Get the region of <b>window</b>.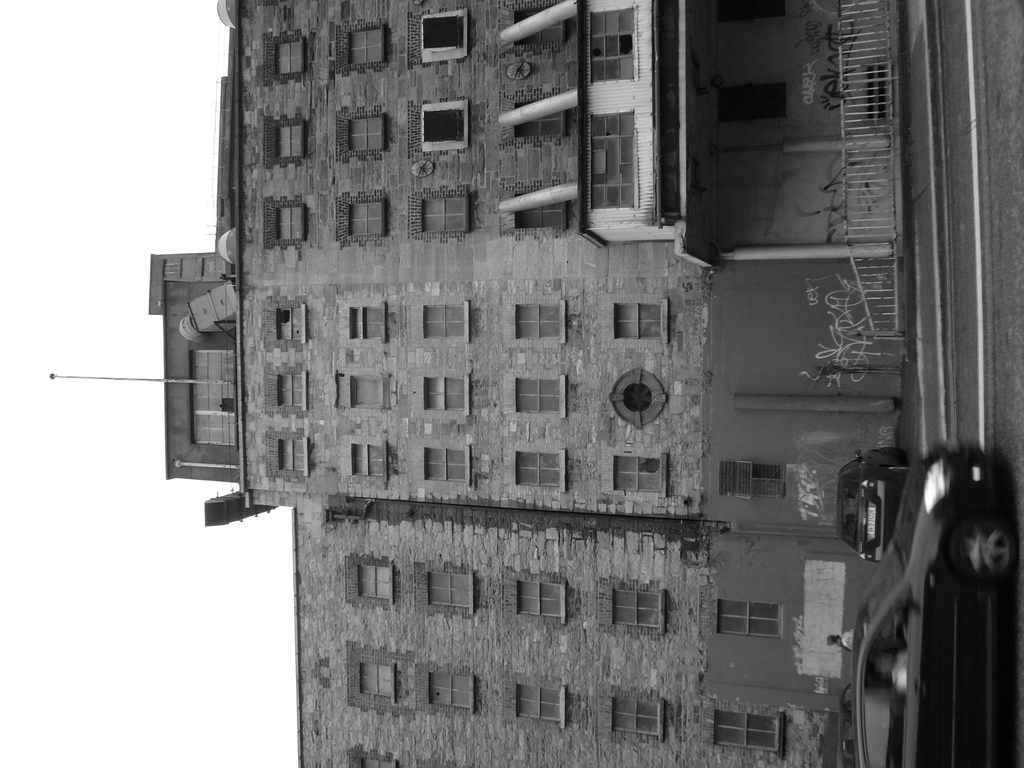
bbox=(611, 587, 662, 631).
